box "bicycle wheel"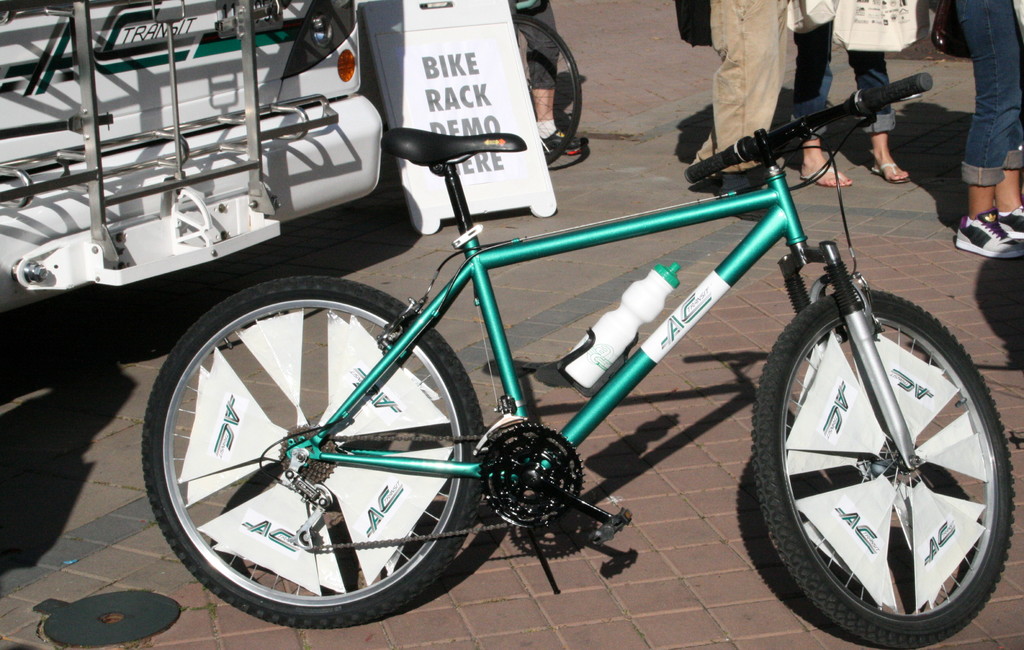
[763,284,1023,649]
